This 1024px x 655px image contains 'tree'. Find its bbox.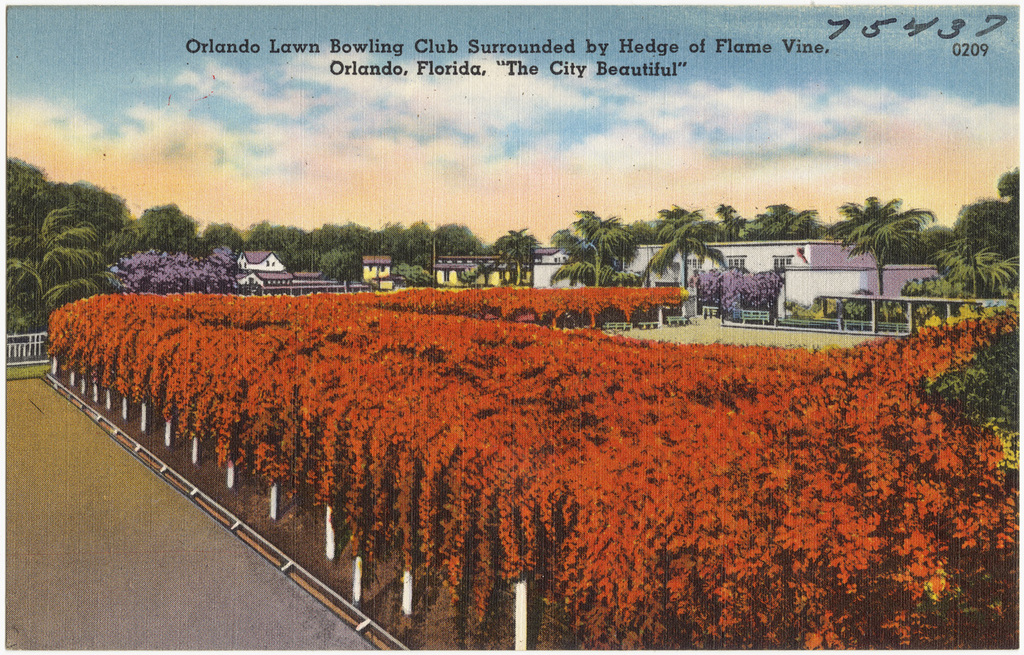
(left=949, top=159, right=1023, bottom=242).
